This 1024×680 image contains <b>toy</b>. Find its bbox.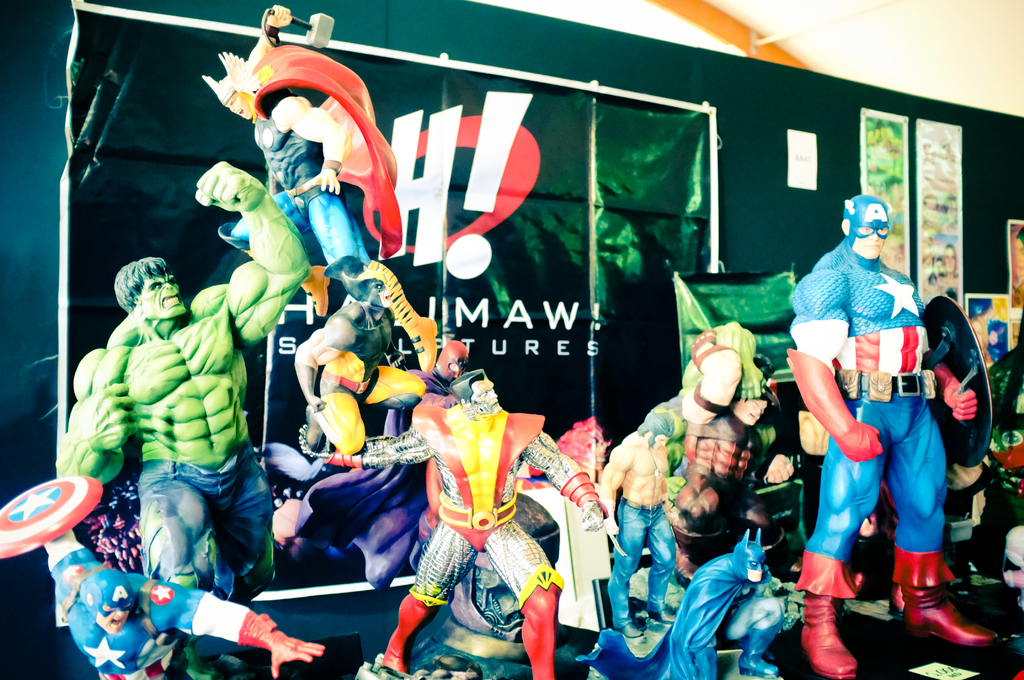
bbox(793, 193, 995, 679).
